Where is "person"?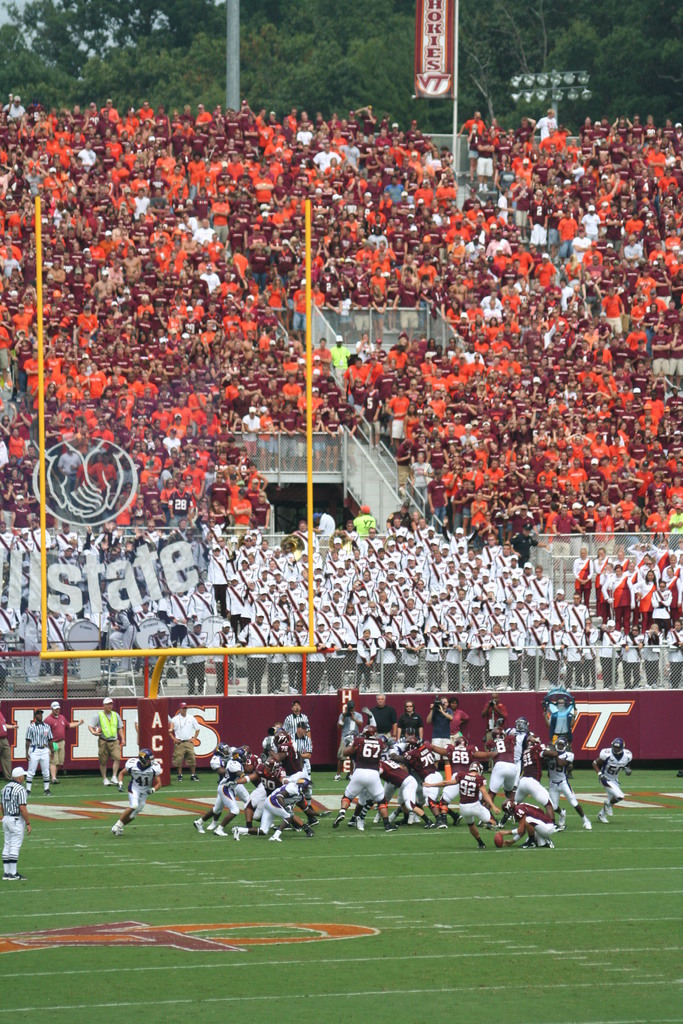
{"x1": 103, "y1": 746, "x2": 161, "y2": 837}.
